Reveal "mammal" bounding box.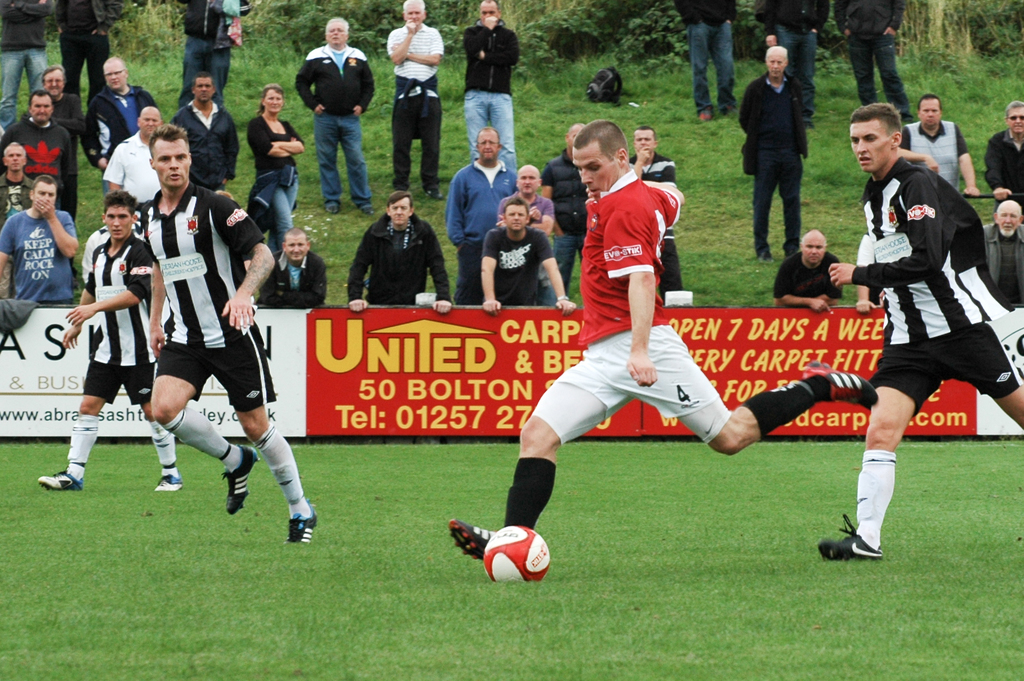
Revealed: {"left": 984, "top": 100, "right": 1023, "bottom": 206}.
